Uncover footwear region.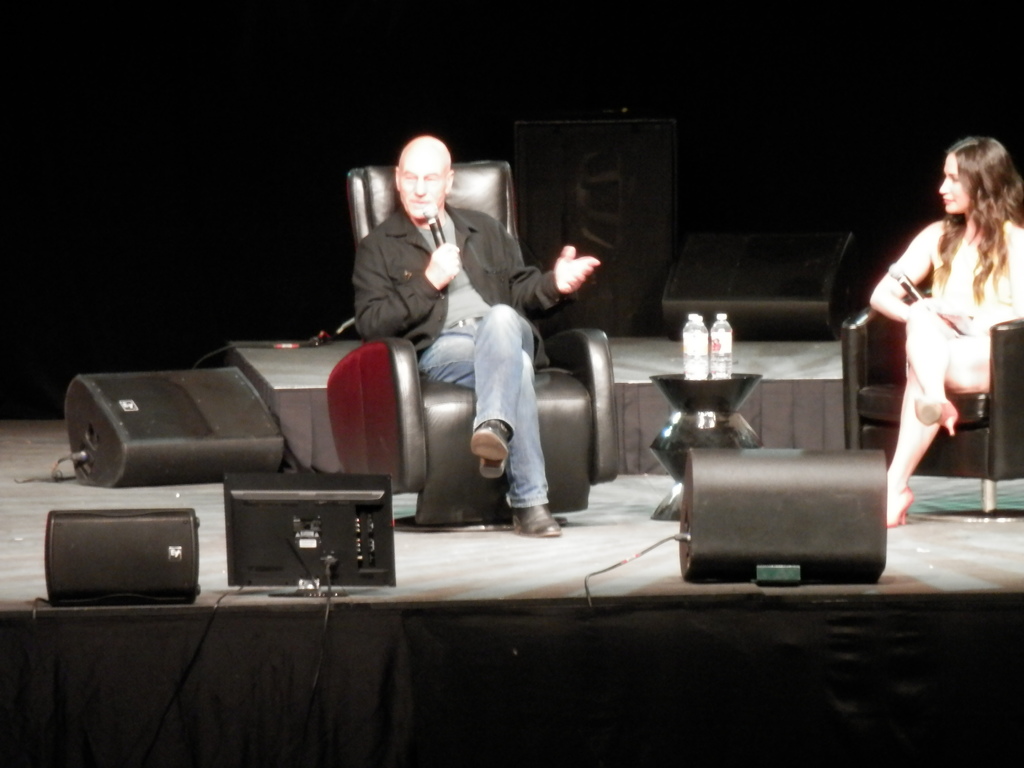
Uncovered: <bbox>885, 484, 910, 526</bbox>.
